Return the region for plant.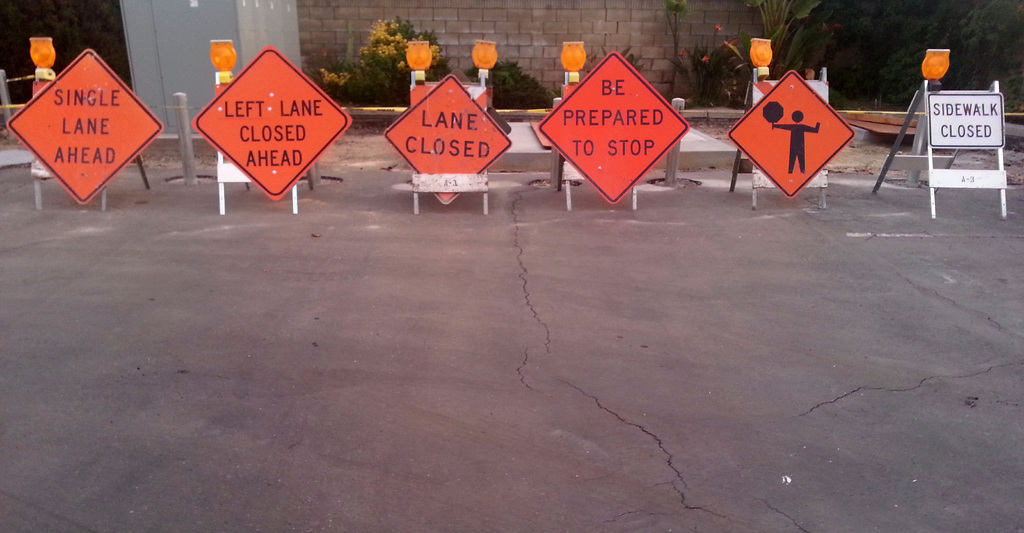
[593, 45, 671, 90].
